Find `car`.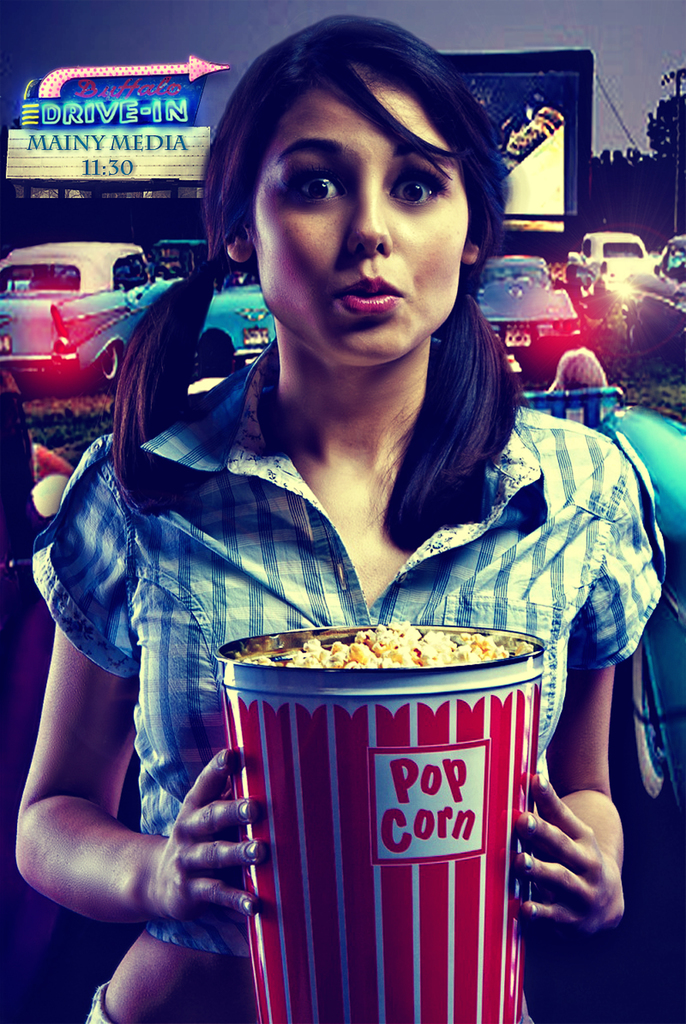
region(622, 237, 685, 381).
